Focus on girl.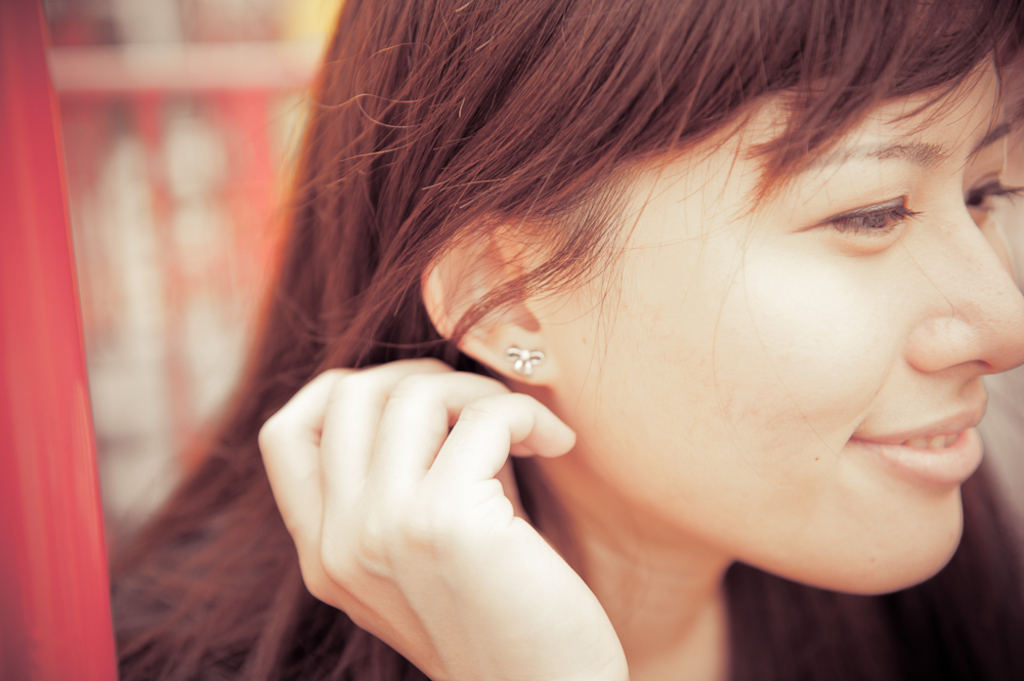
Focused at [x1=104, y1=0, x2=1023, y2=678].
